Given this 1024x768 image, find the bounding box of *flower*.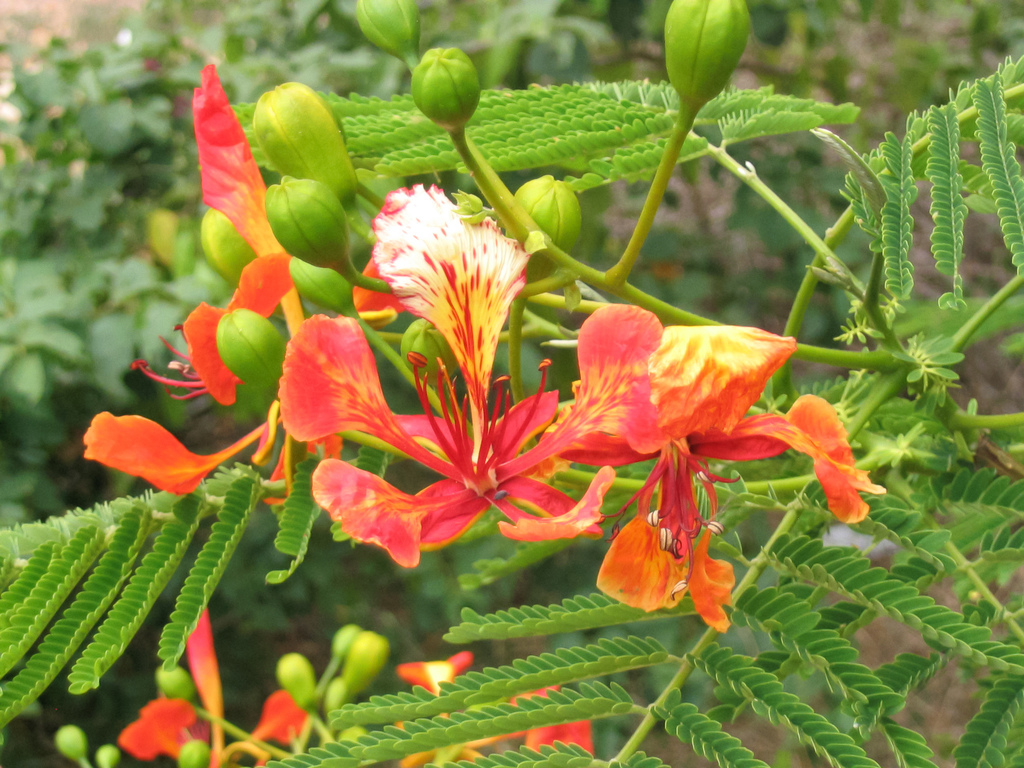
[x1=189, y1=607, x2=221, y2=766].
